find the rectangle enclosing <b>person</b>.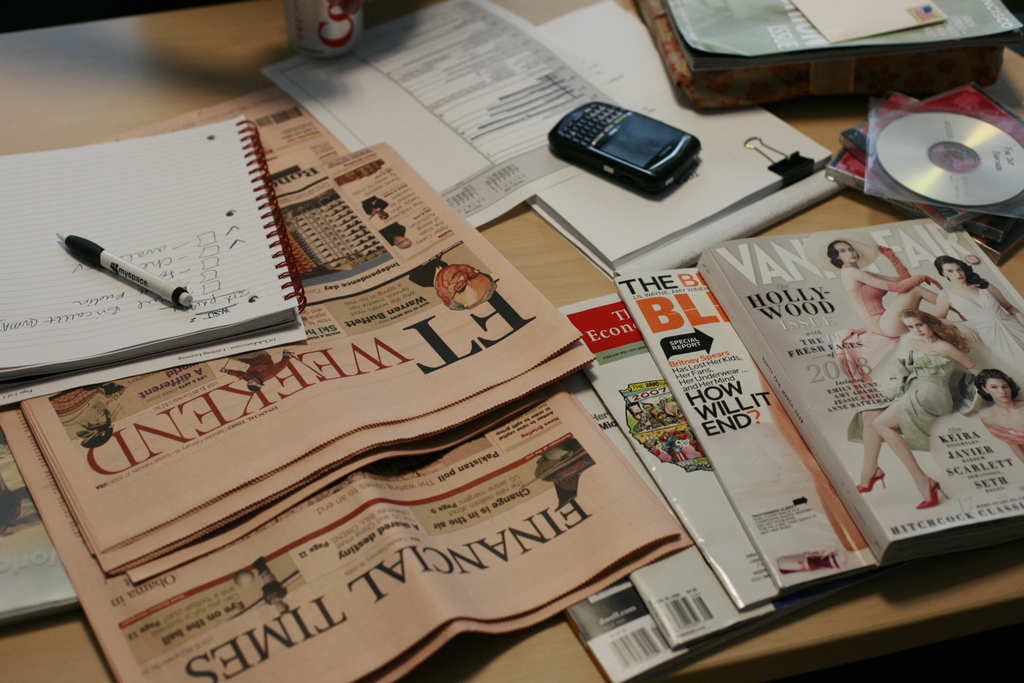
[379,223,414,253].
